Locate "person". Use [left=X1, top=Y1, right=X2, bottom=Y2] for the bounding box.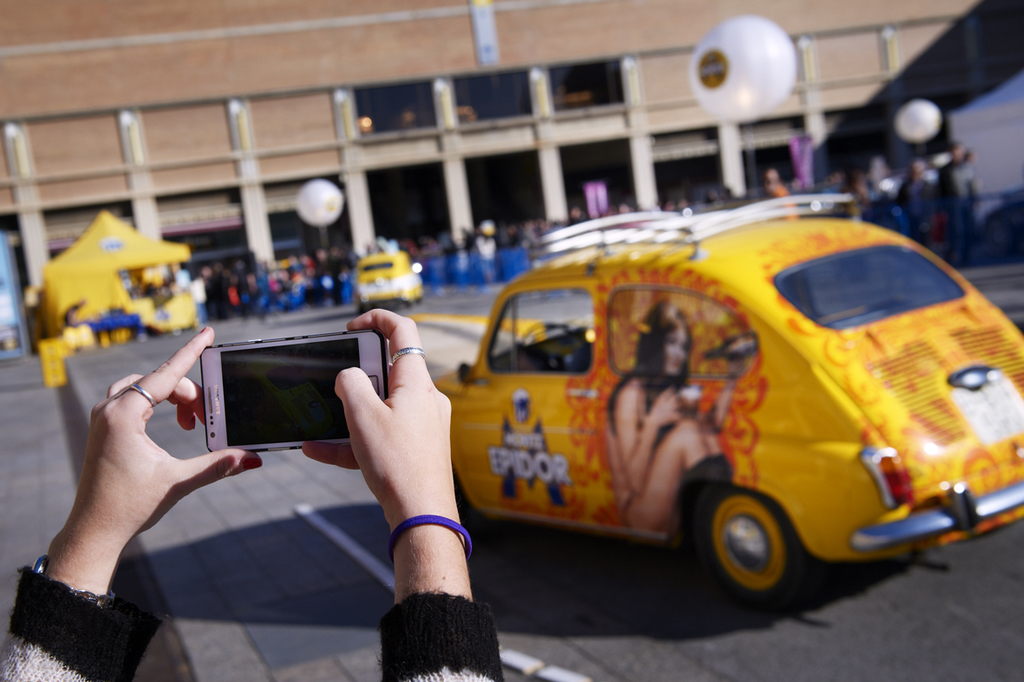
[left=607, top=298, right=736, bottom=538].
